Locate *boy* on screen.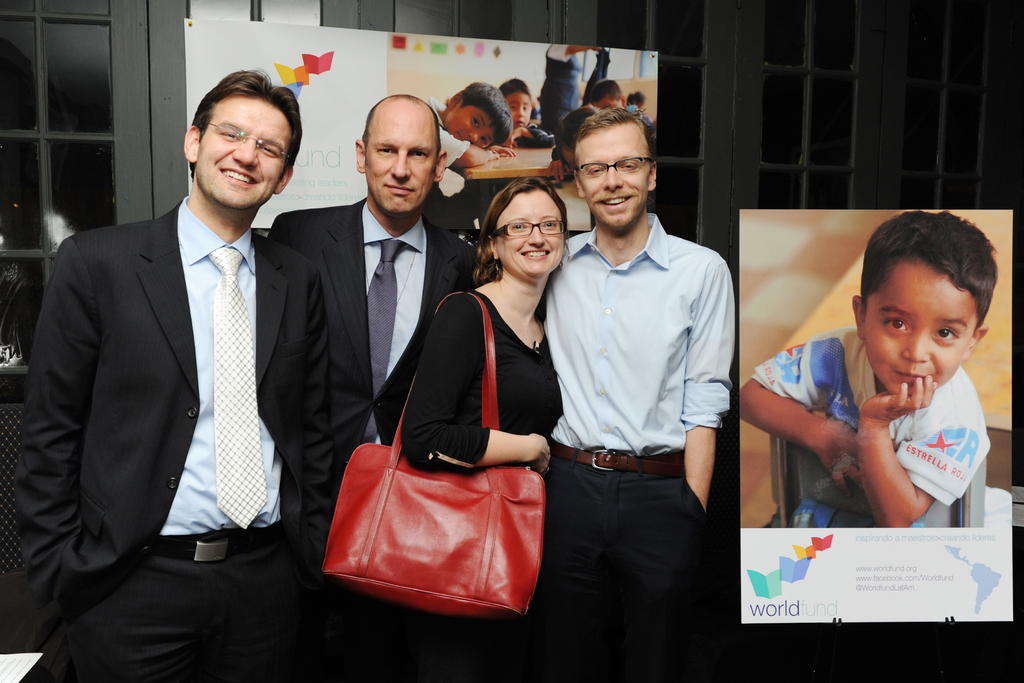
On screen at rect(738, 201, 991, 535).
